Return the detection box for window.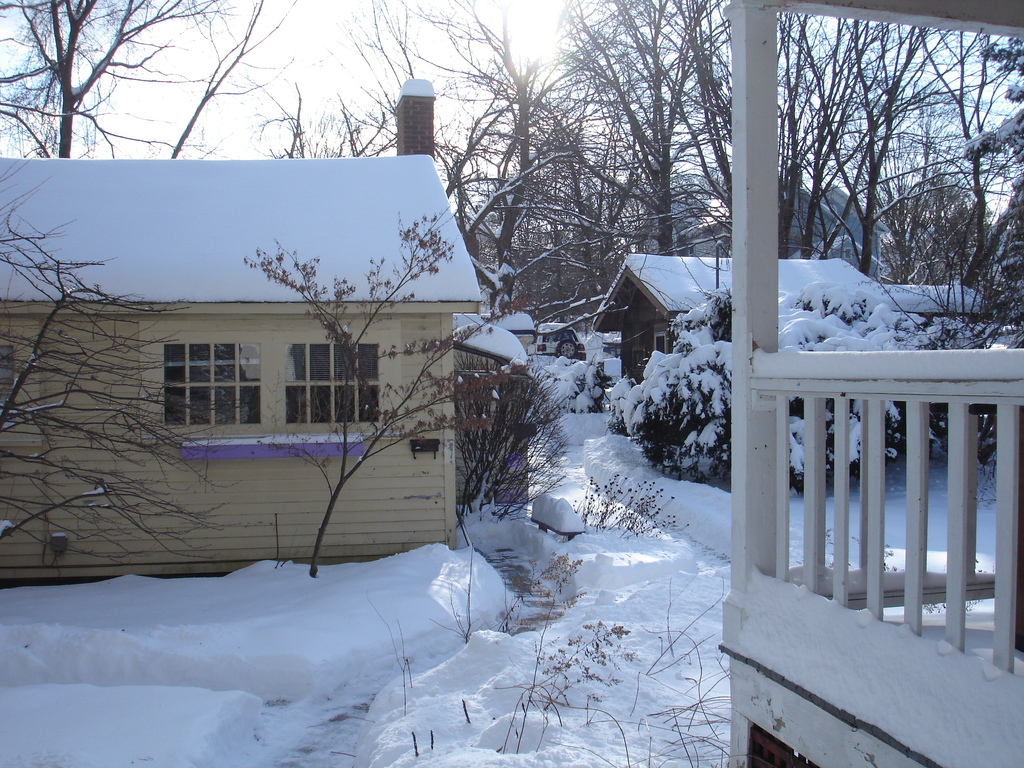
region(287, 339, 382, 420).
